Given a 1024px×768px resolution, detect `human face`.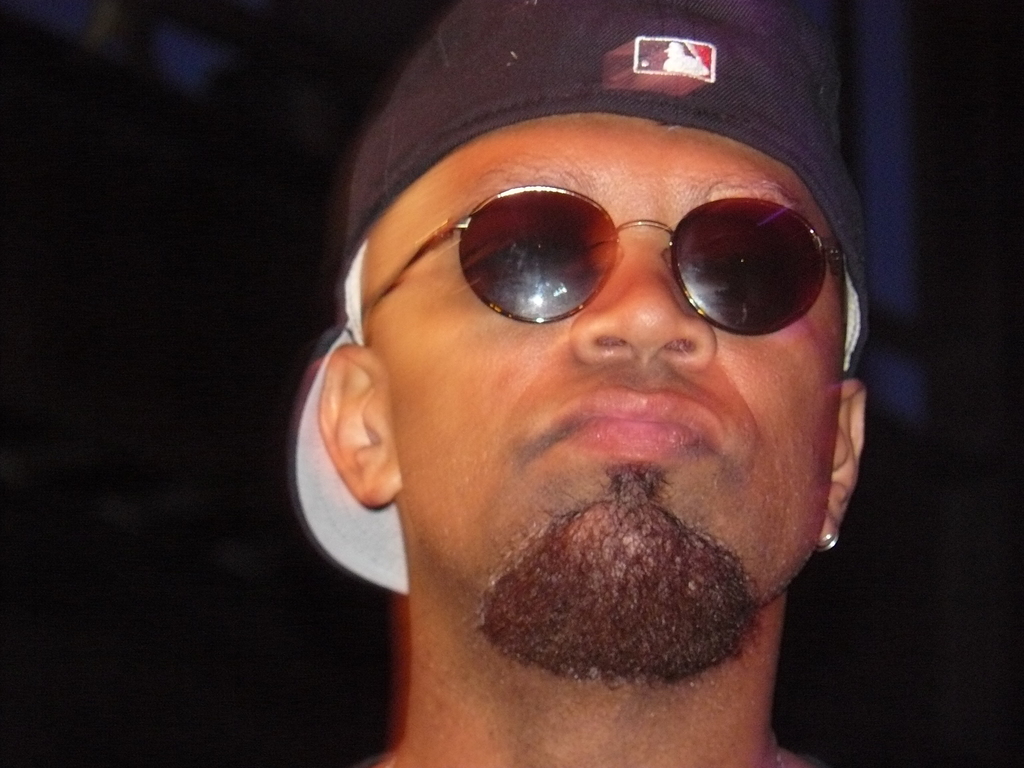
{"x1": 375, "y1": 108, "x2": 838, "y2": 675}.
